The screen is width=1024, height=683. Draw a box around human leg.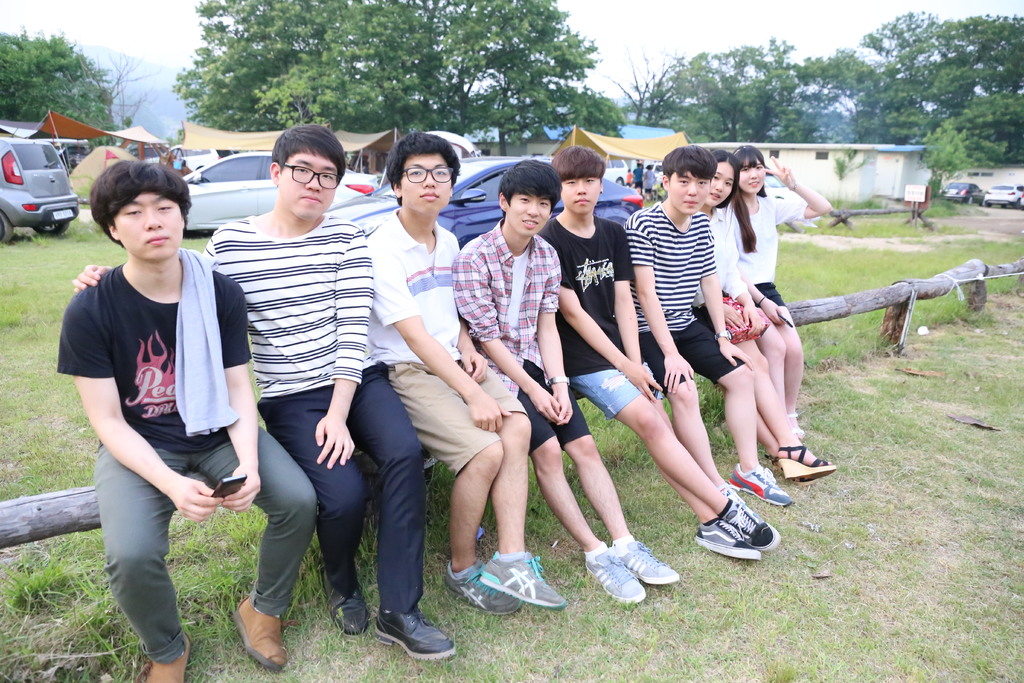
crop(639, 340, 750, 513).
